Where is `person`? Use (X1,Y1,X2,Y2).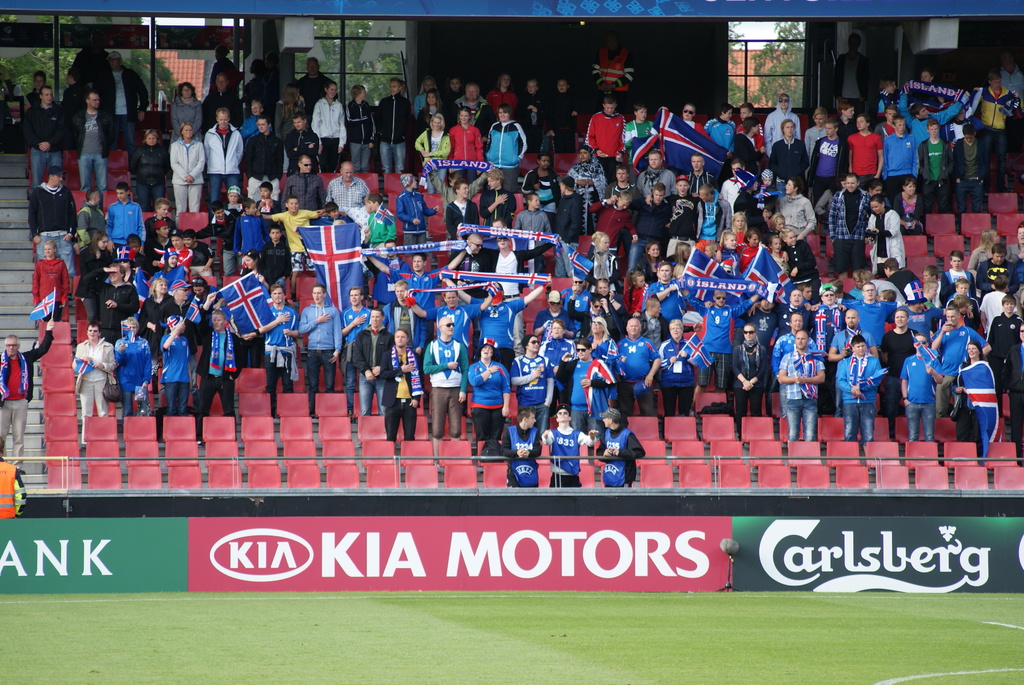
(896,330,941,429).
